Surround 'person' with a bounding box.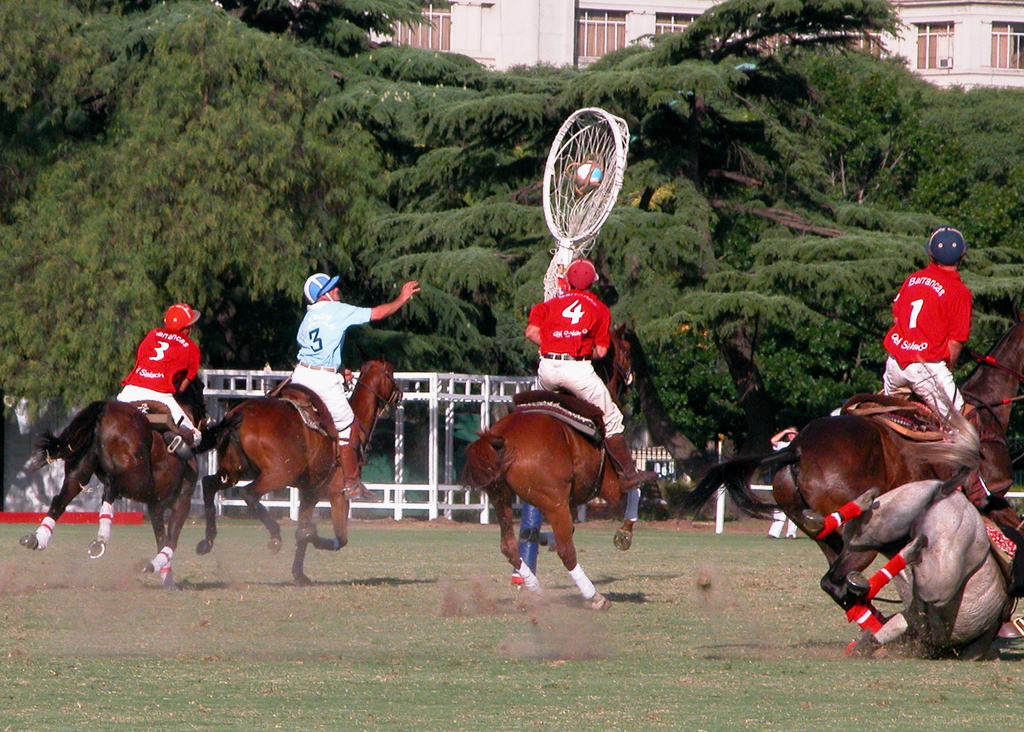
Rect(290, 273, 419, 502).
